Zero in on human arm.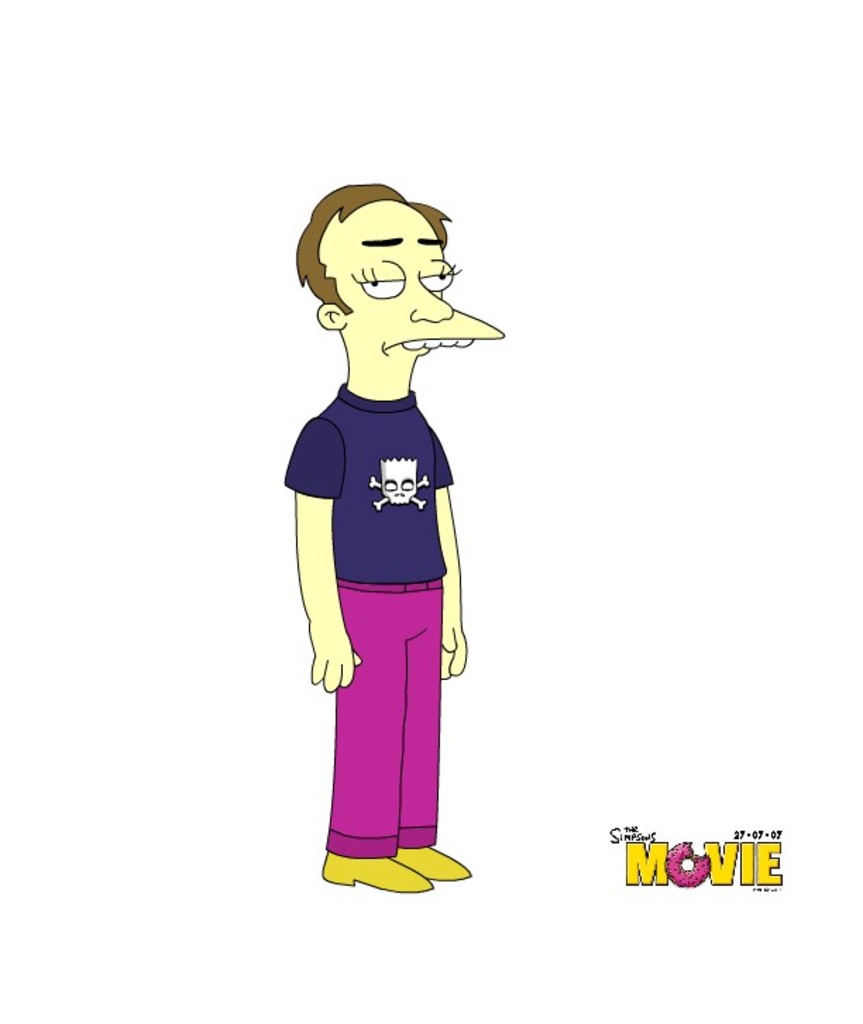
Zeroed in: (289,477,358,683).
